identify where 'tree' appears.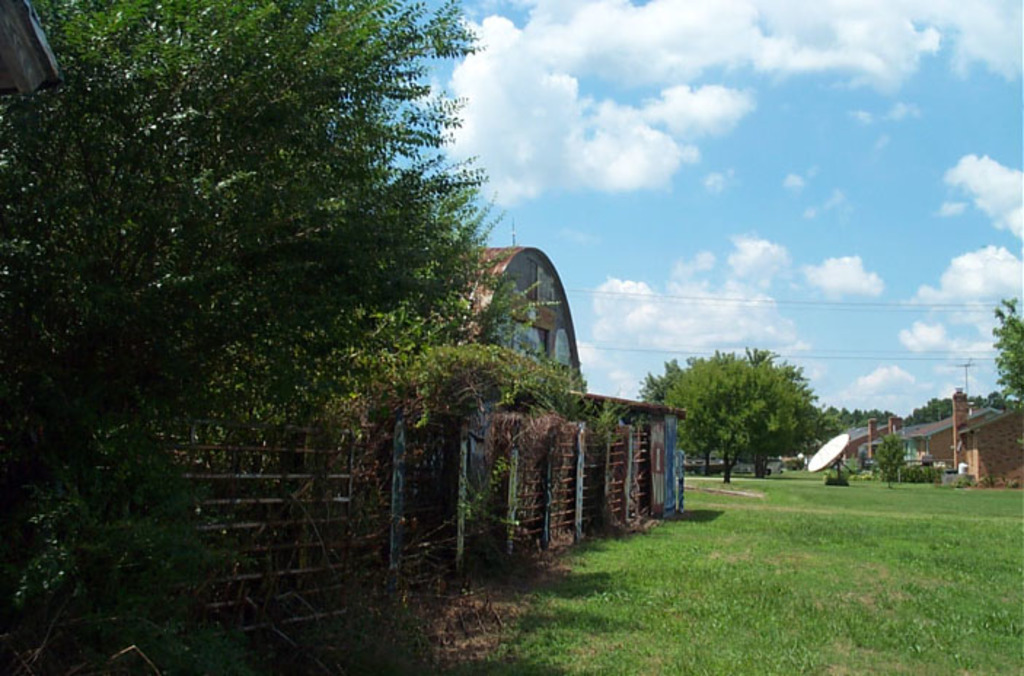
Appears at (x1=0, y1=0, x2=632, y2=673).
